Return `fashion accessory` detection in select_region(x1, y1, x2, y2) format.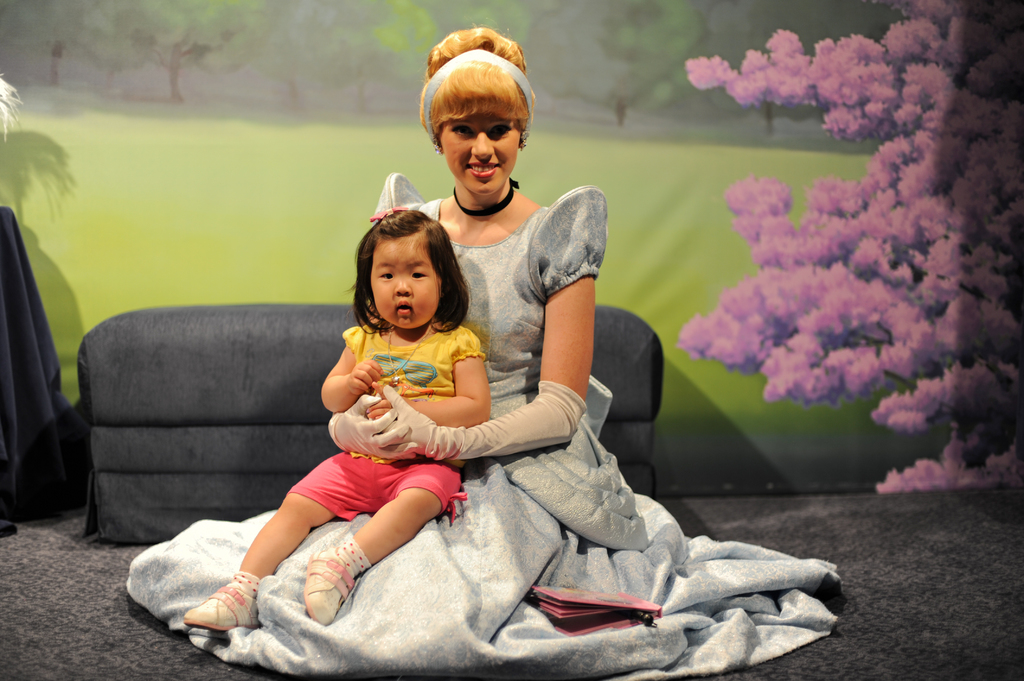
select_region(426, 50, 534, 138).
